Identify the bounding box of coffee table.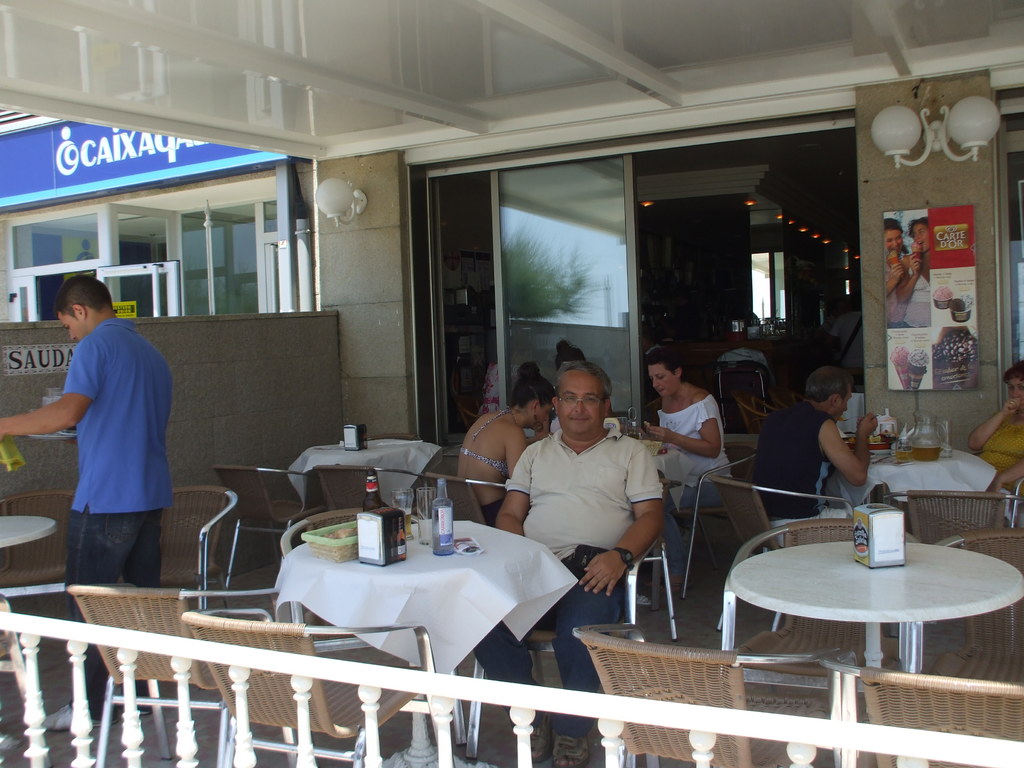
x1=726 y1=523 x2=1012 y2=700.
